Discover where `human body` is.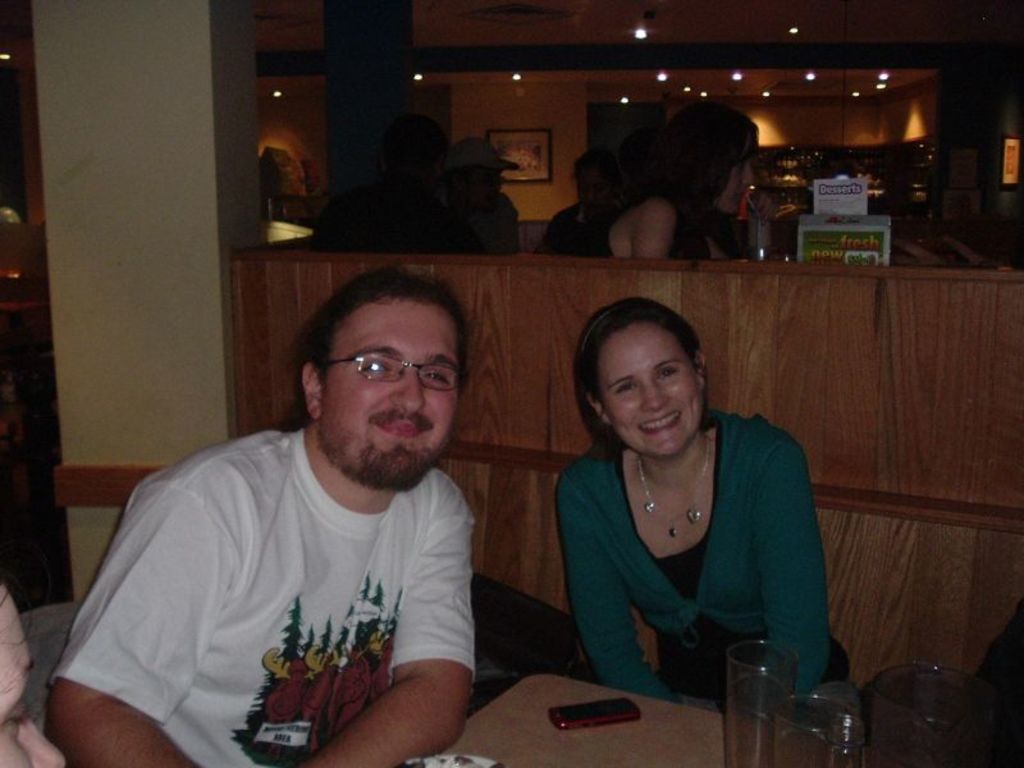
Discovered at {"left": 554, "top": 410, "right": 835, "bottom": 712}.
